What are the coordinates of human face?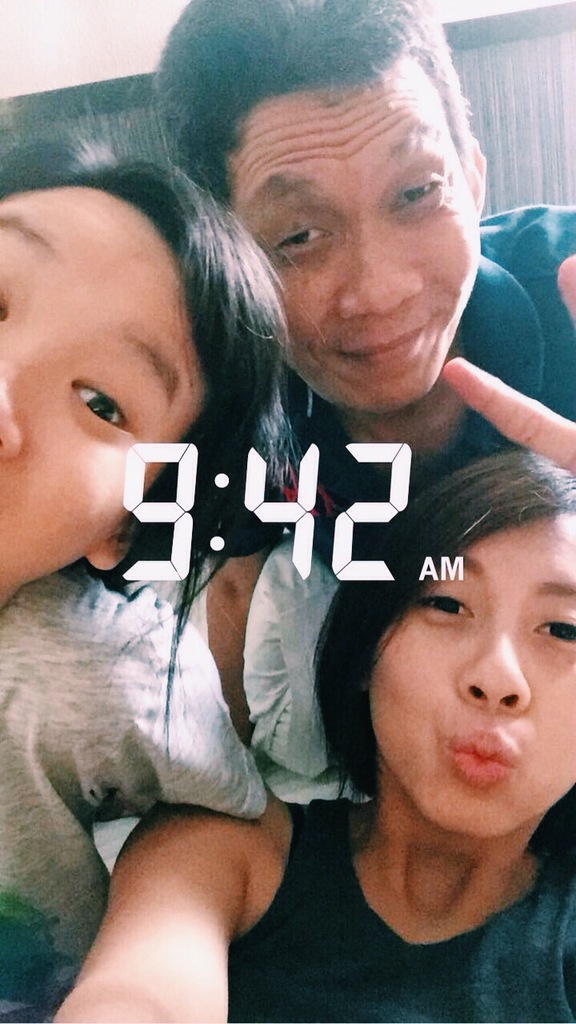
{"left": 375, "top": 511, "right": 575, "bottom": 837}.
